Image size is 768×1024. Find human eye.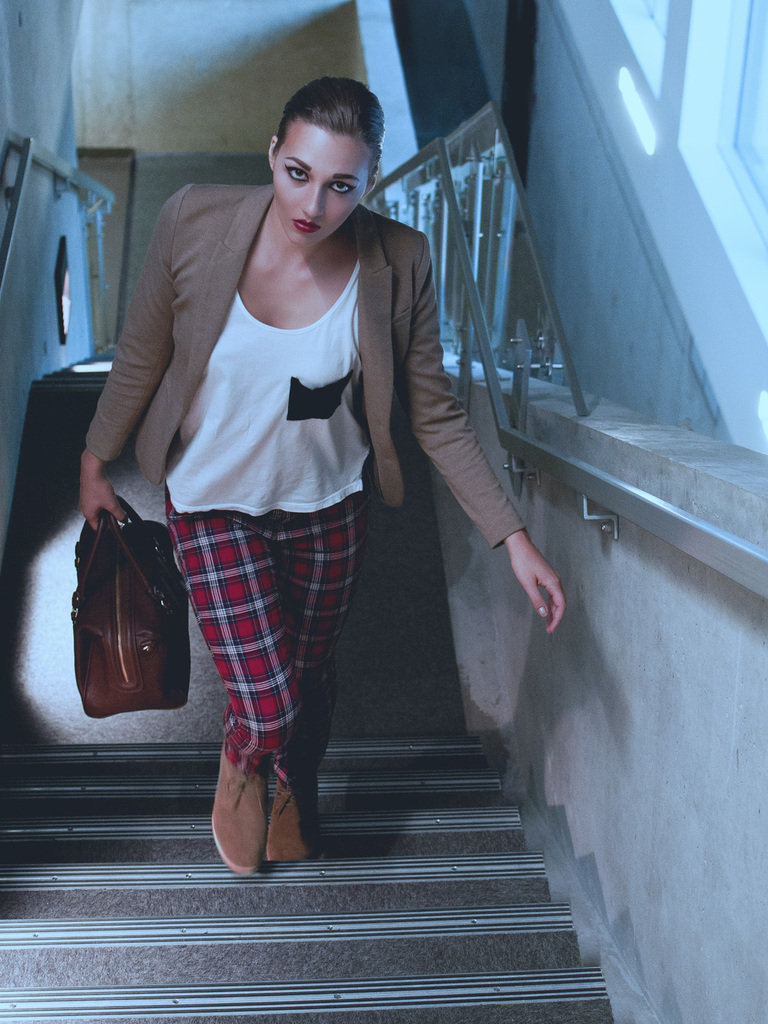
Rect(326, 172, 356, 200).
